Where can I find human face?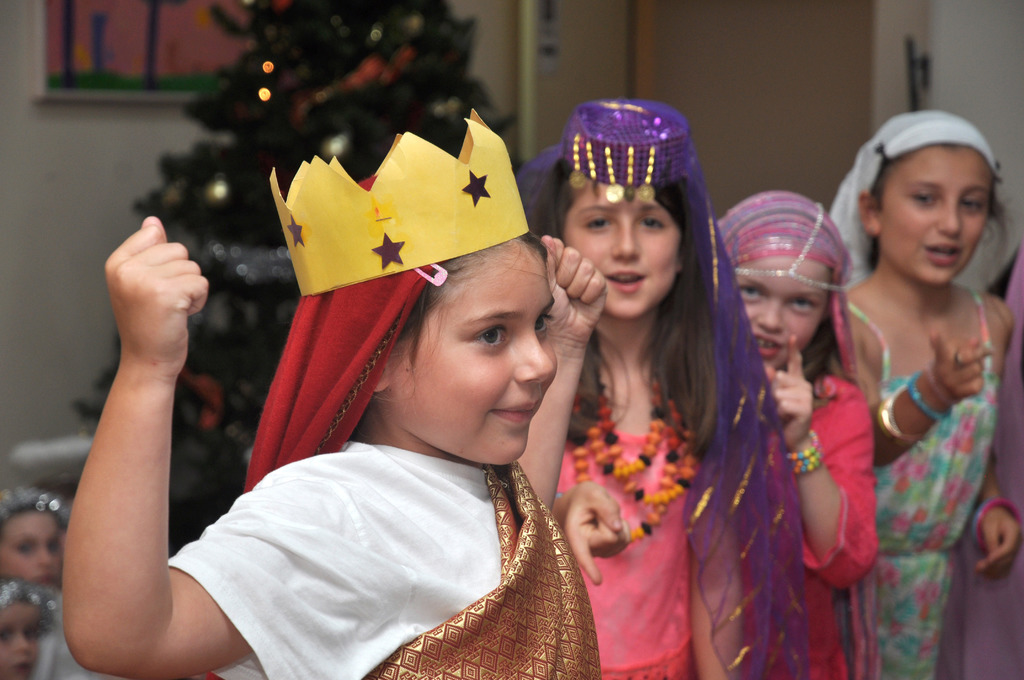
You can find it at <box>881,149,995,283</box>.
